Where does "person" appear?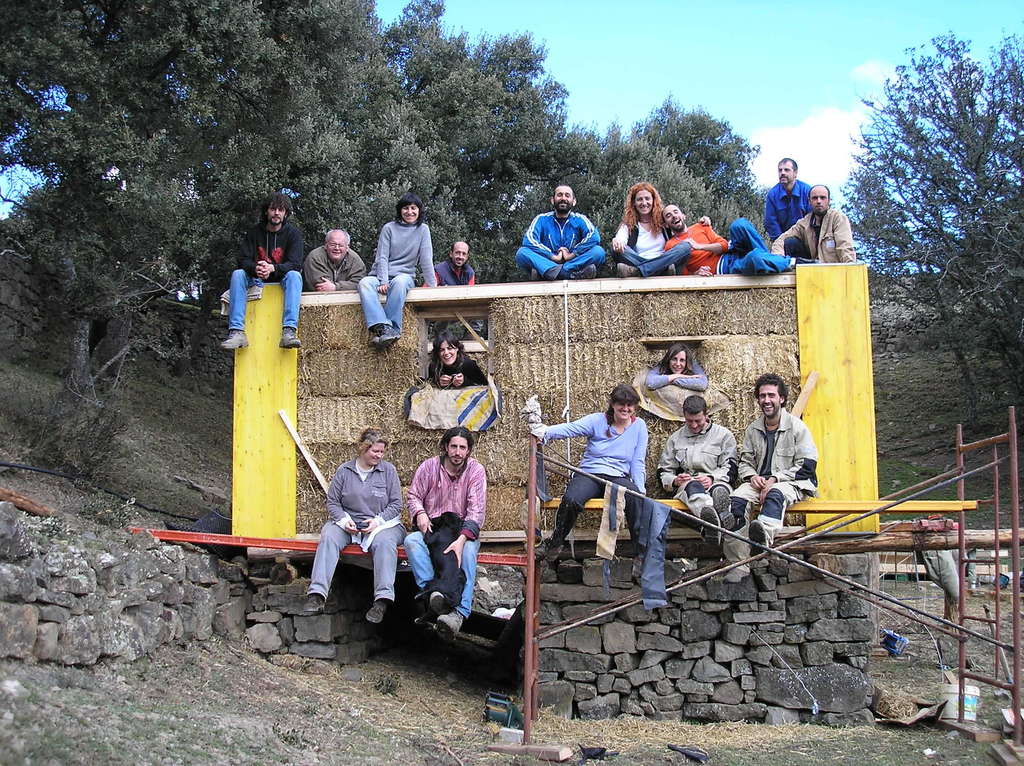
Appears at crop(661, 201, 819, 276).
